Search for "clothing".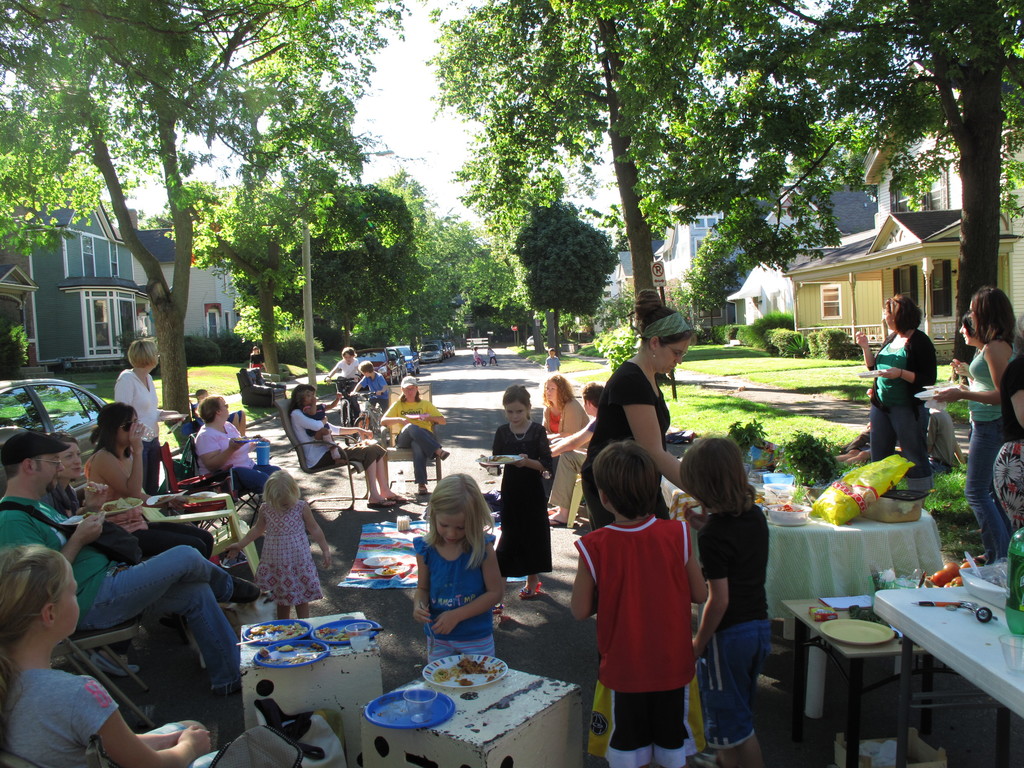
Found at Rect(0, 644, 117, 764).
